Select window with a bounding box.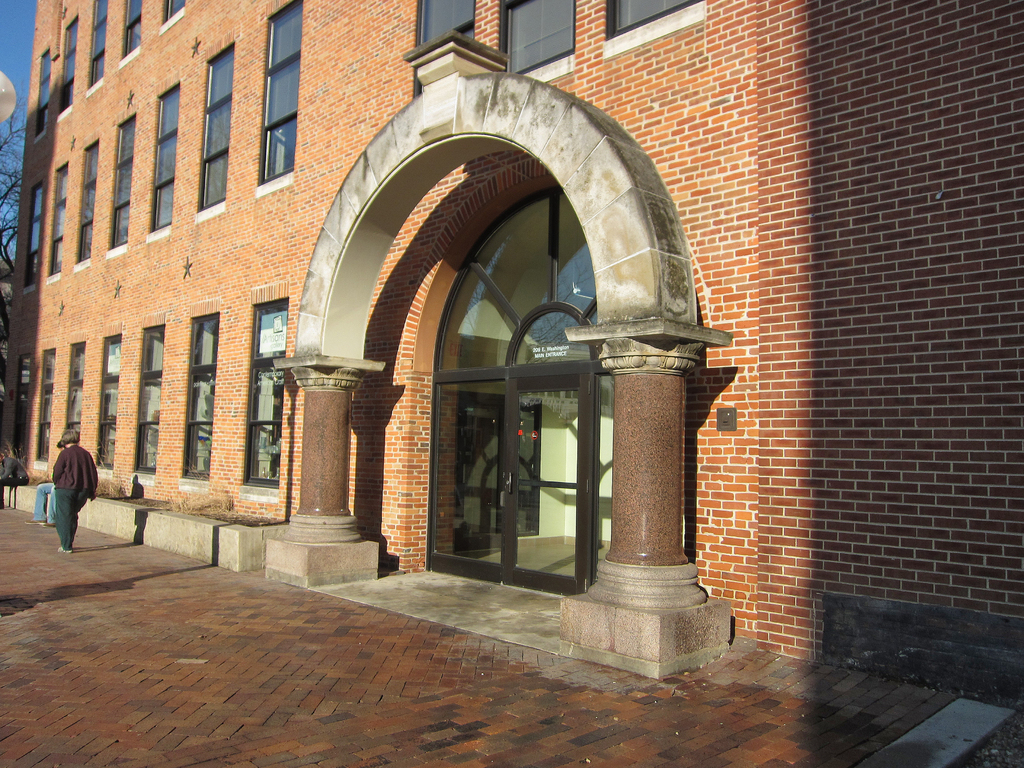
[x1=49, y1=160, x2=65, y2=283].
